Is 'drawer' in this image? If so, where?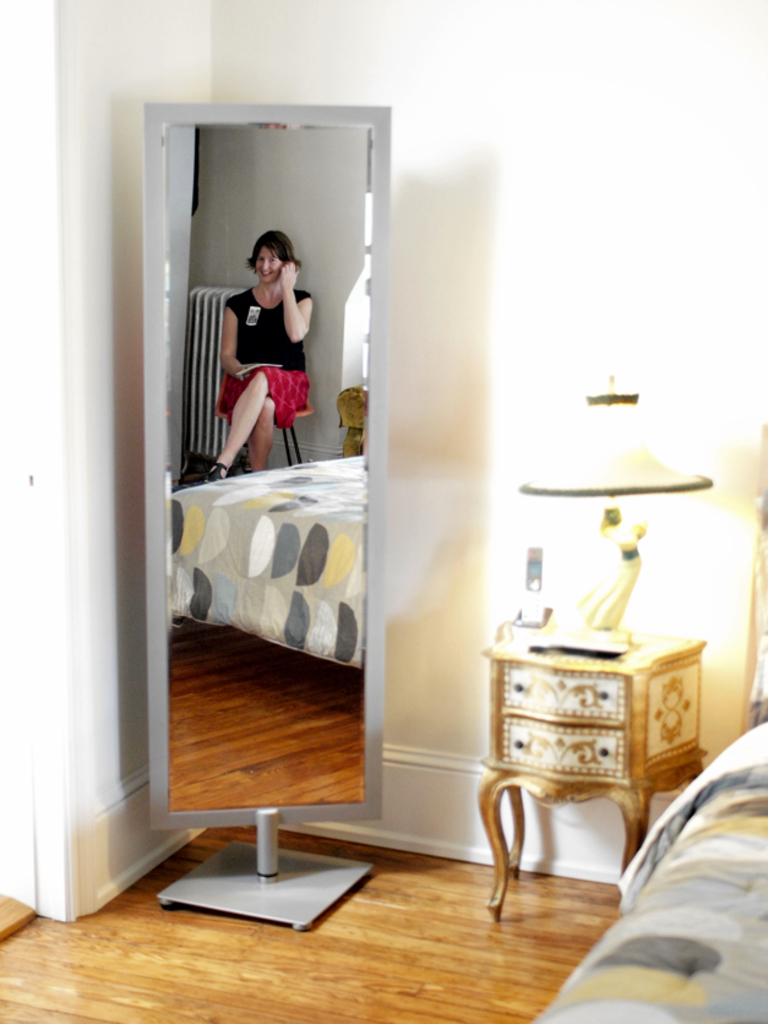
Yes, at bbox=[503, 668, 622, 730].
